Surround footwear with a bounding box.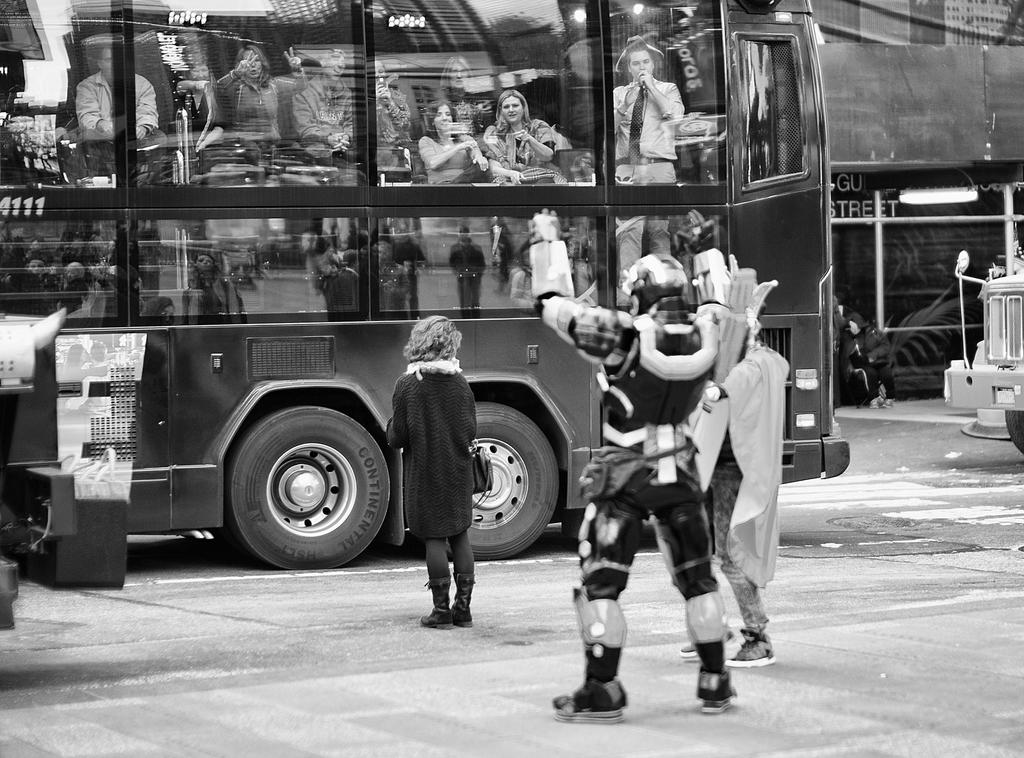
left=728, top=627, right=773, bottom=670.
